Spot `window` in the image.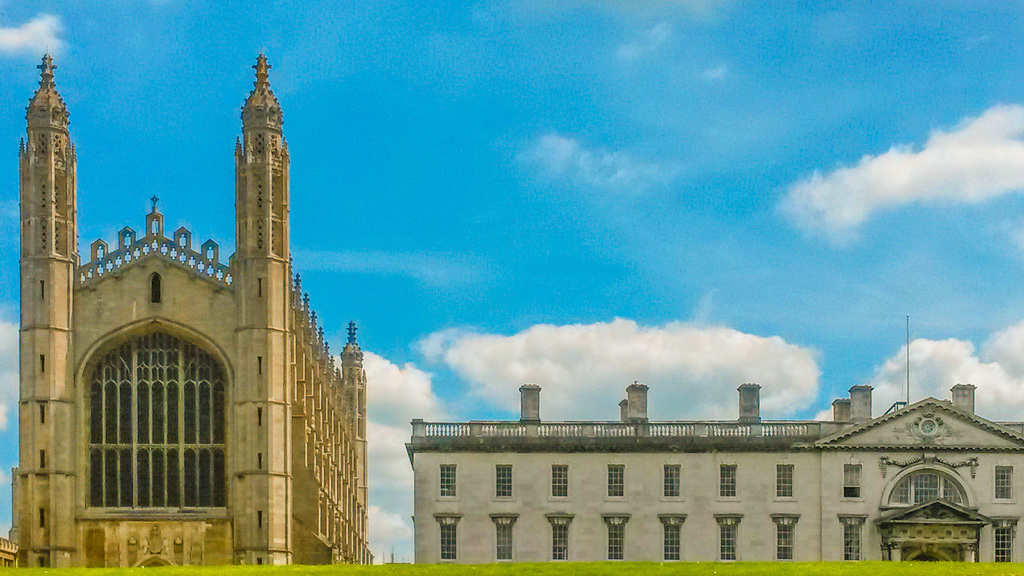
`window` found at {"x1": 773, "y1": 461, "x2": 797, "y2": 509}.
